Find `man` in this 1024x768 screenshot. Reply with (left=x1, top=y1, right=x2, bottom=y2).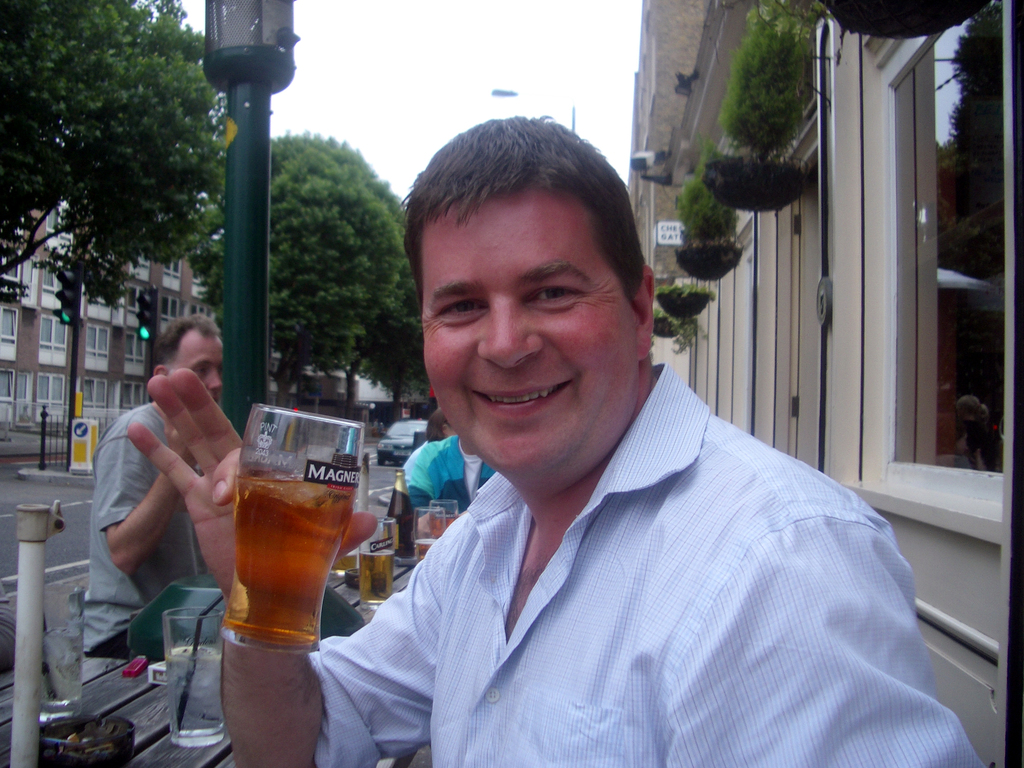
(left=73, top=312, right=236, bottom=688).
